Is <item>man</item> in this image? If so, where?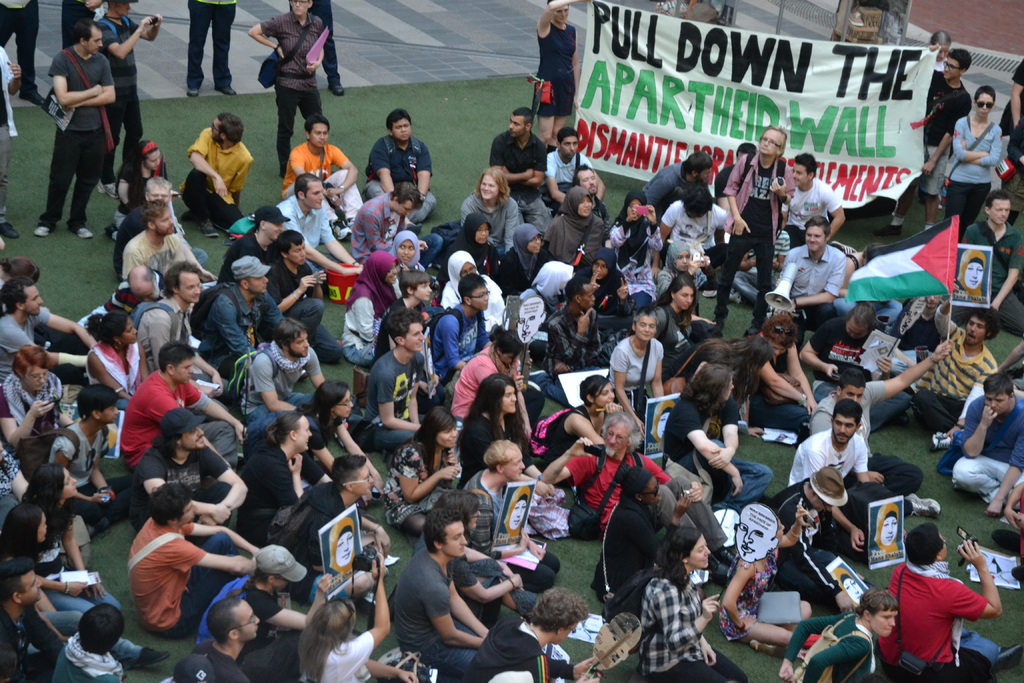
Yes, at 956 192 1023 335.
